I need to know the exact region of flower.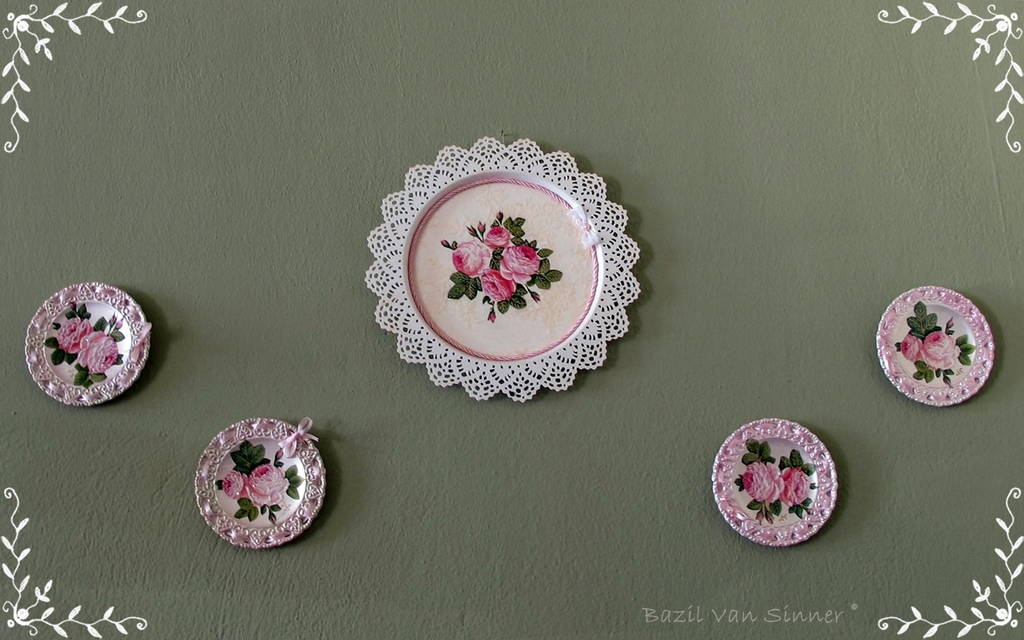
Region: {"x1": 250, "y1": 489, "x2": 285, "y2": 509}.
